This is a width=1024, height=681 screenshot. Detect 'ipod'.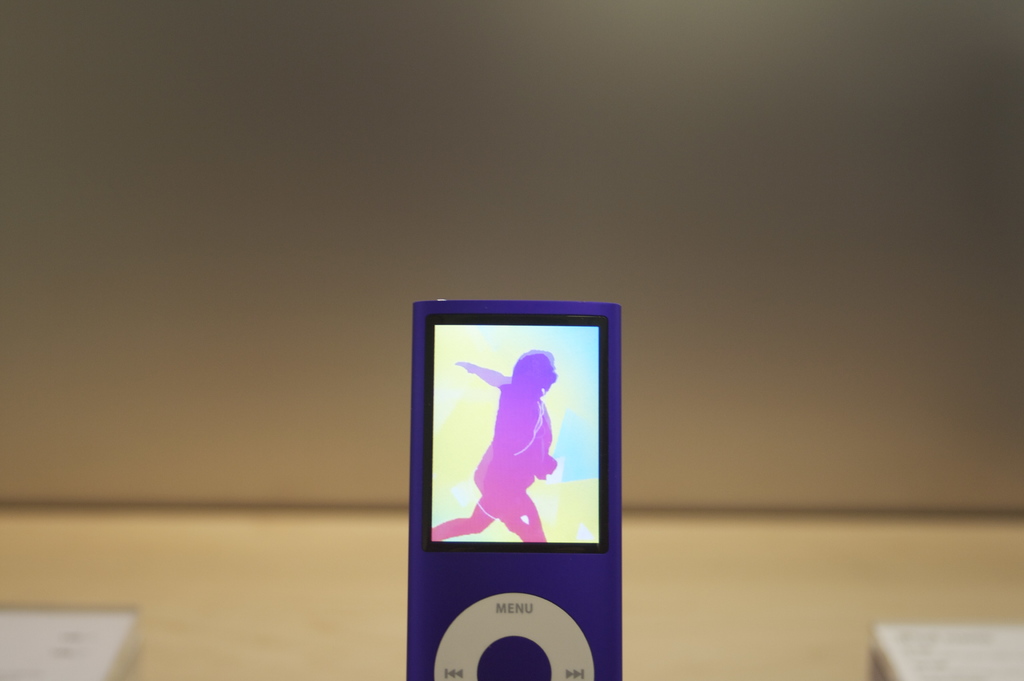
409,303,621,680.
